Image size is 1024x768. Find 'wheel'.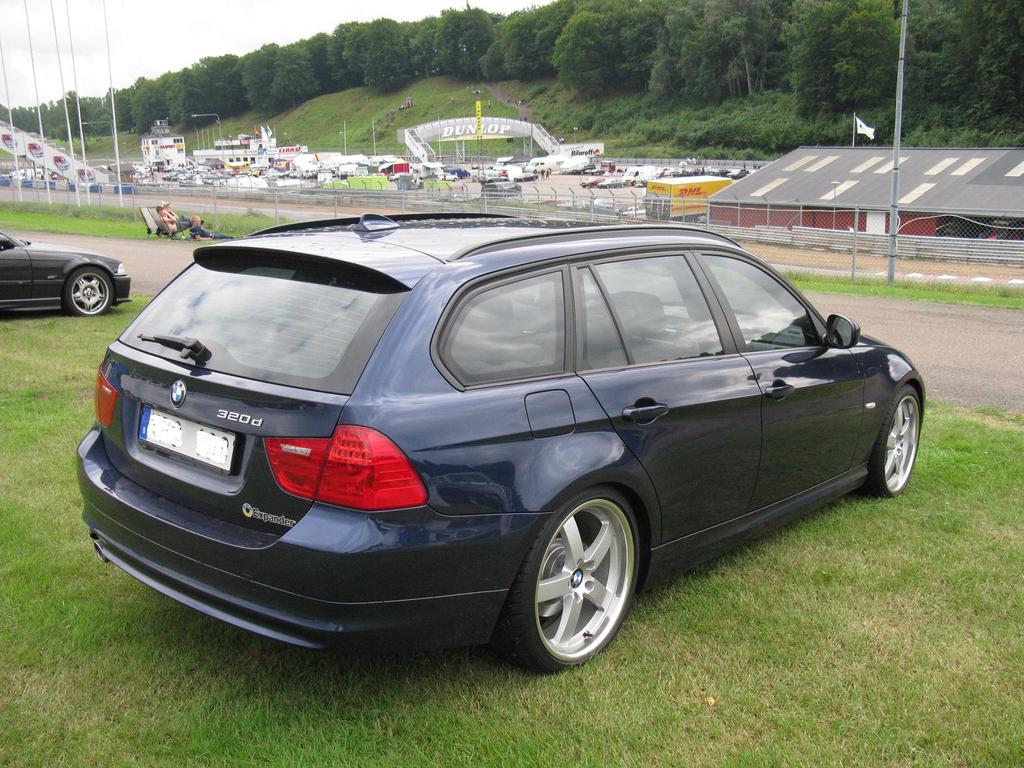
x1=496 y1=487 x2=643 y2=672.
